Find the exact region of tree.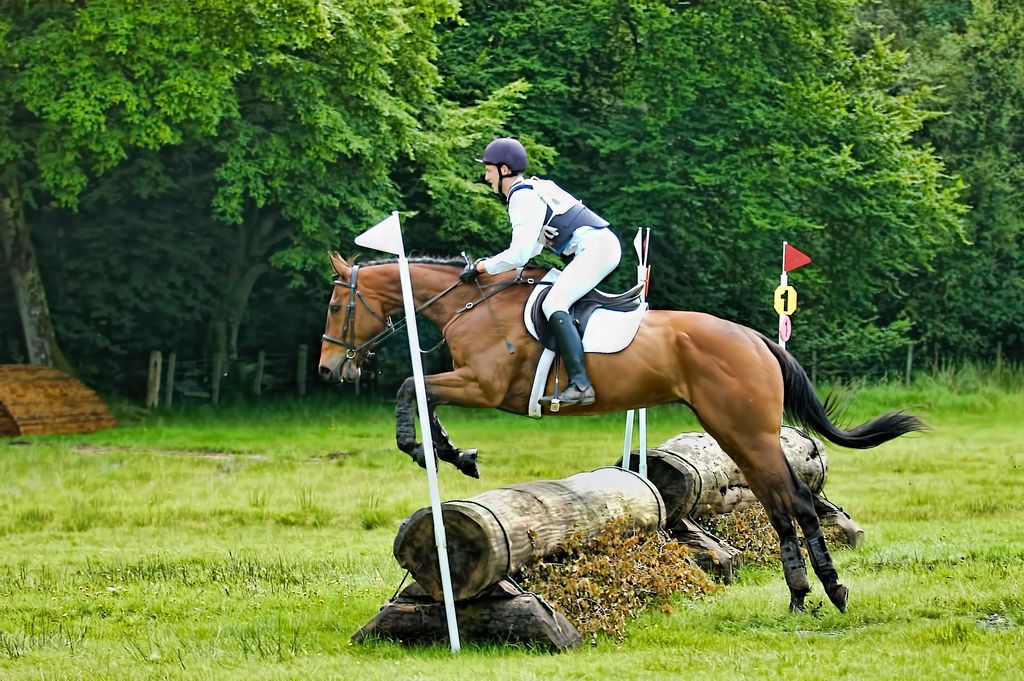
Exact region: BBox(0, 0, 340, 381).
